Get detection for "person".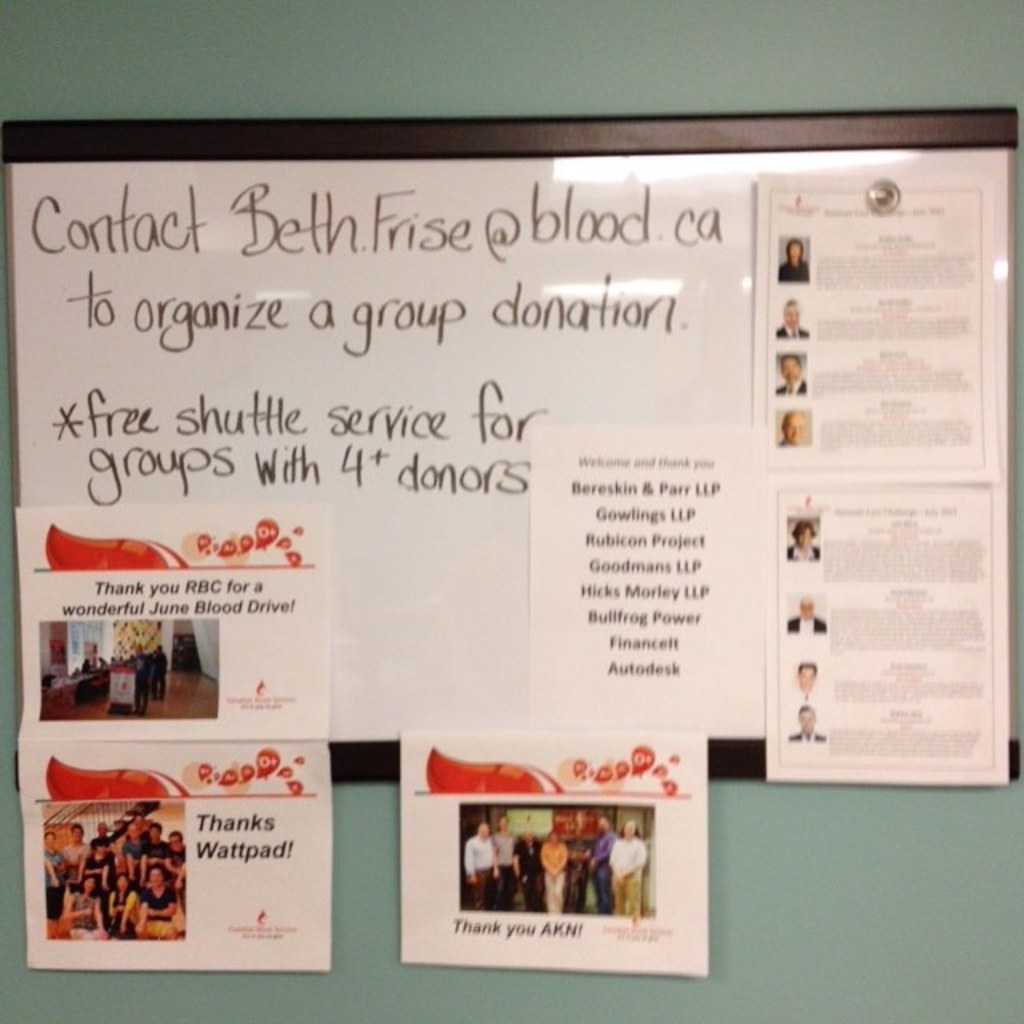
Detection: (left=488, top=811, right=520, bottom=907).
